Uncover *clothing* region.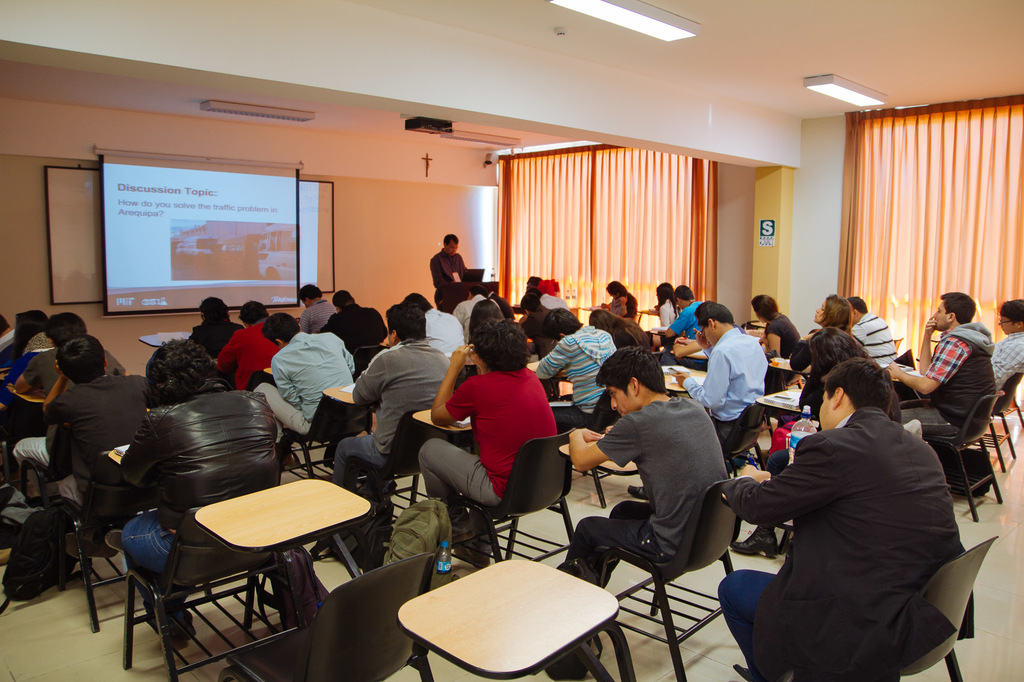
Uncovered: BBox(415, 371, 559, 548).
